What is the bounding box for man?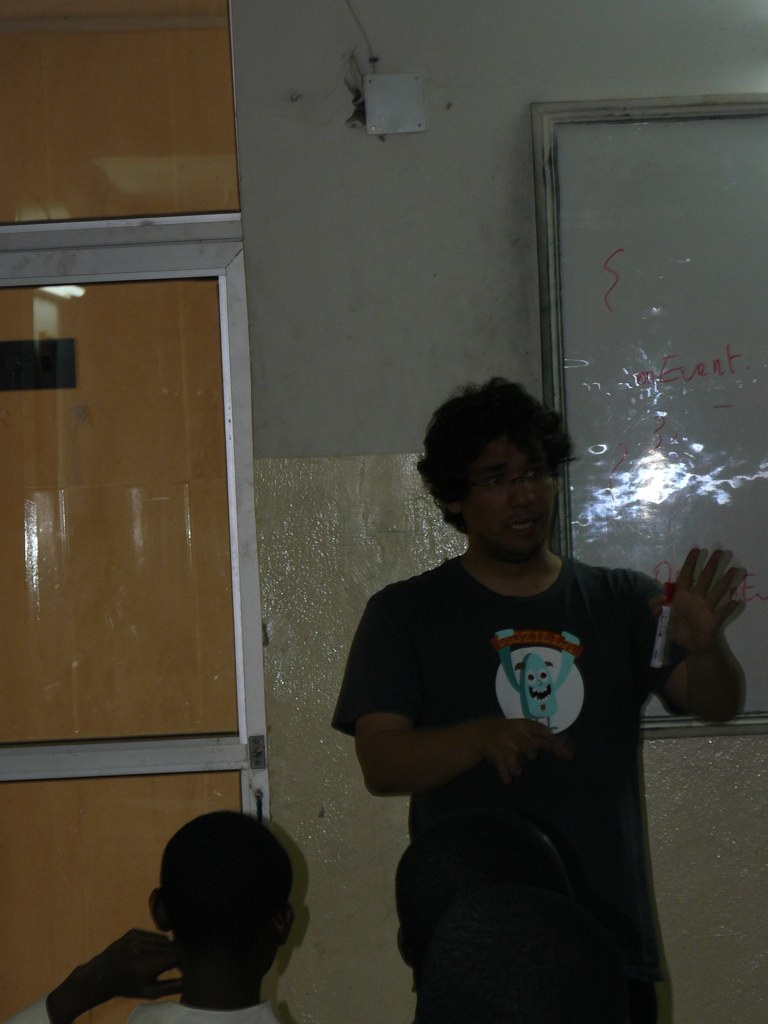
x1=318, y1=393, x2=738, y2=996.
